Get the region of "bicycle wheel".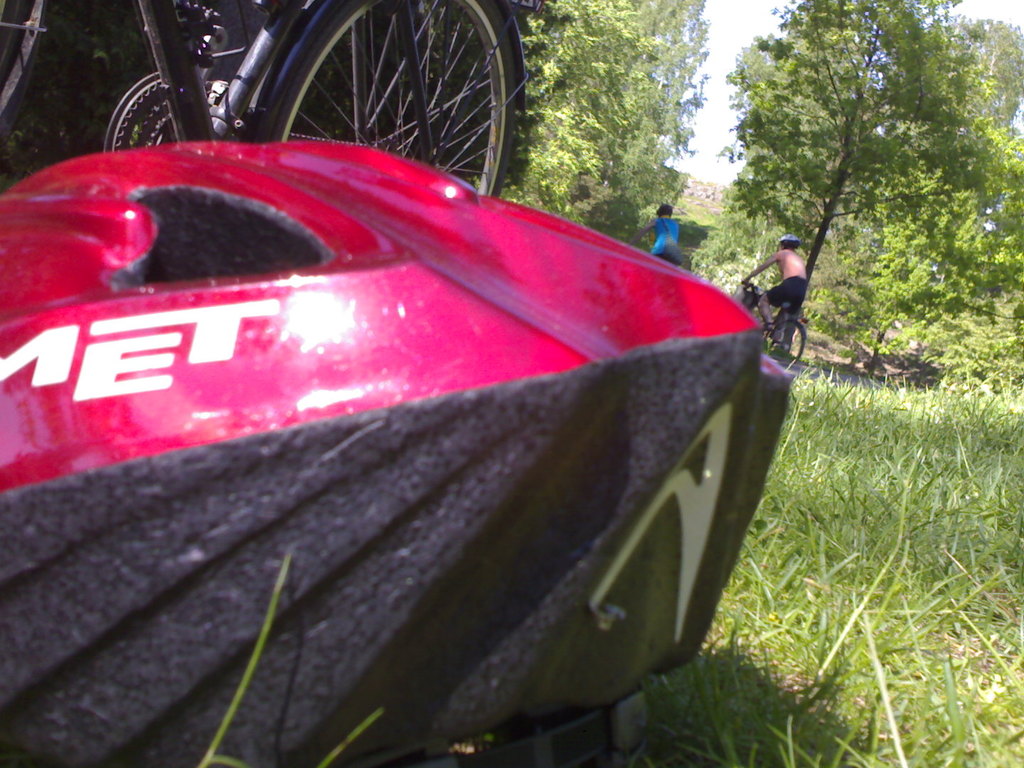
region(275, 0, 521, 199).
